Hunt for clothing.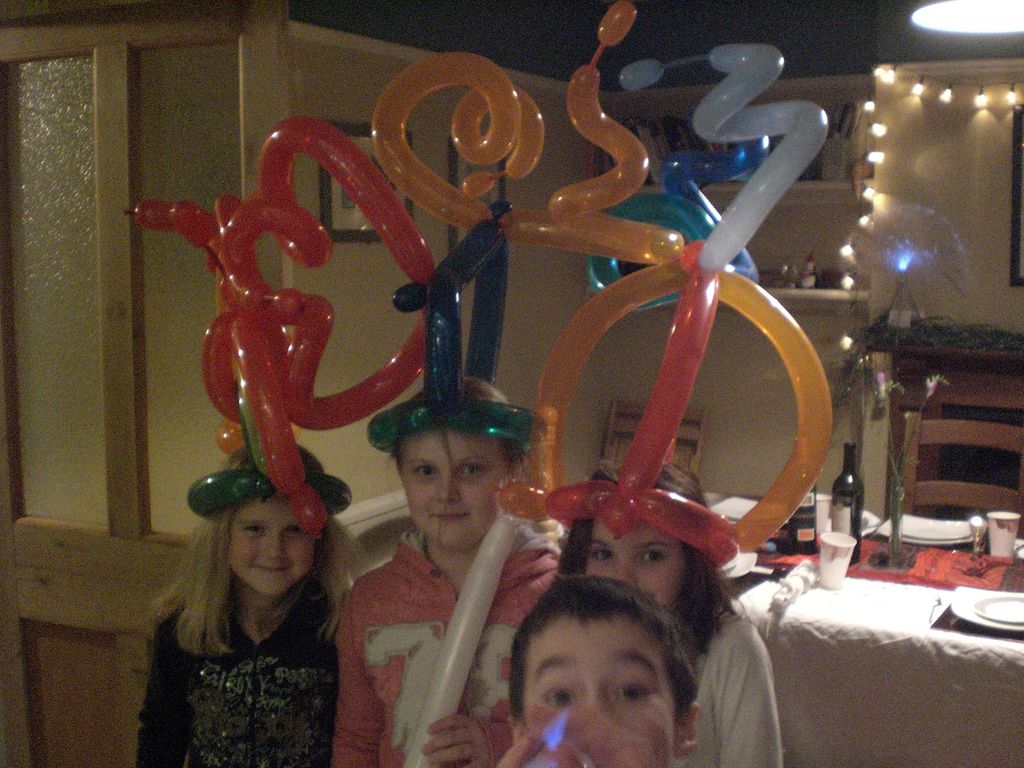
Hunted down at {"left": 335, "top": 531, "right": 554, "bottom": 767}.
